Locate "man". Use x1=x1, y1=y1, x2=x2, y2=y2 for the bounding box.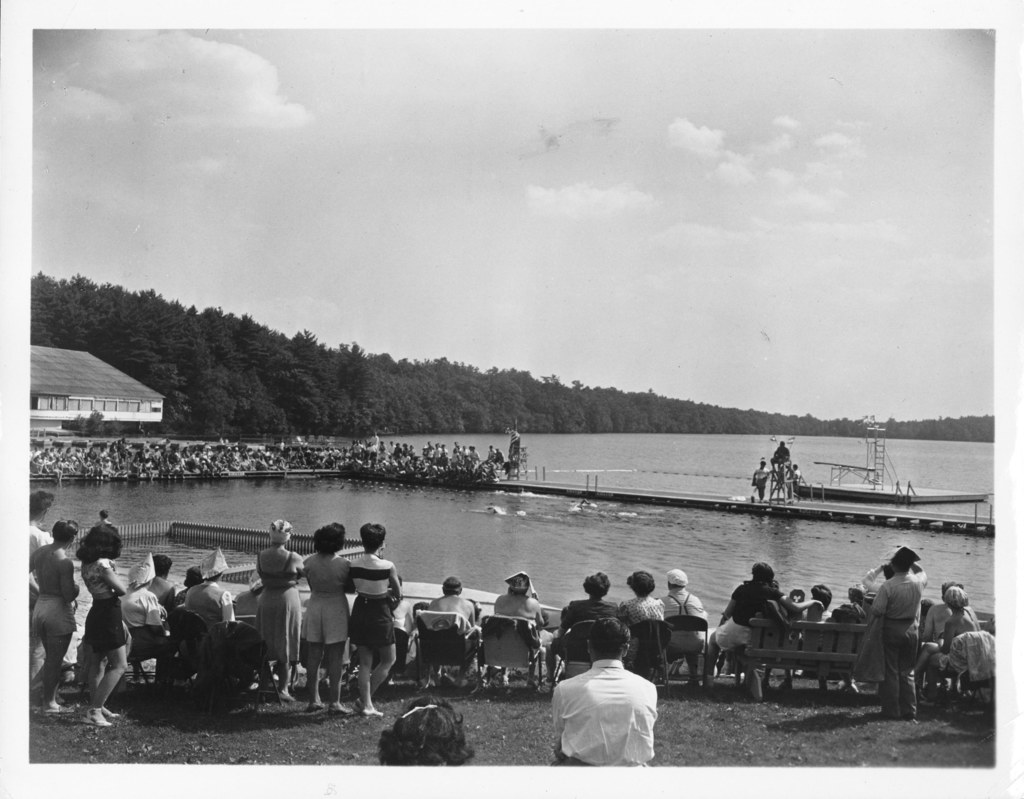
x1=771, y1=439, x2=792, y2=475.
